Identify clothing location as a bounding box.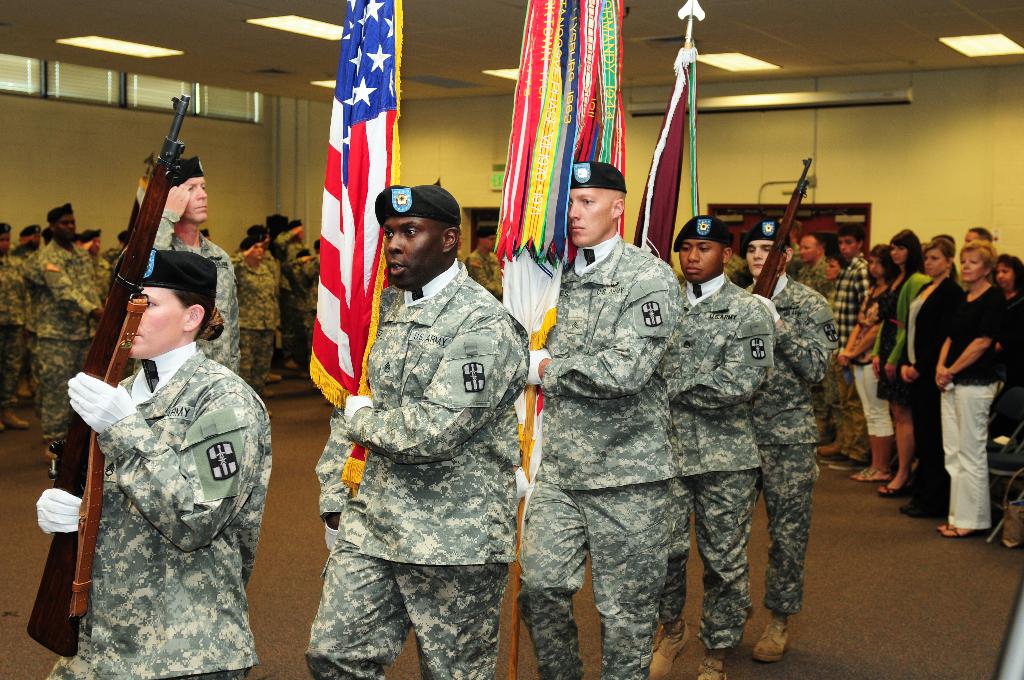
select_region(893, 265, 962, 512).
